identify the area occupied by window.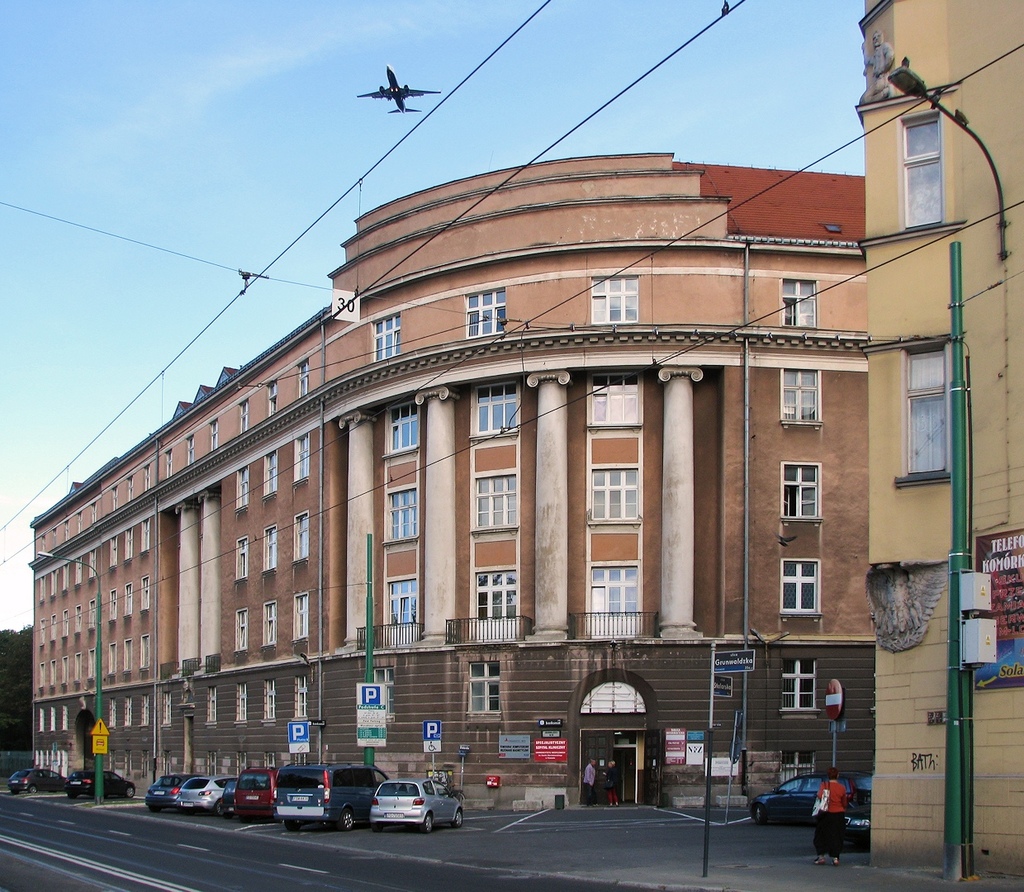
Area: 898/108/944/227.
